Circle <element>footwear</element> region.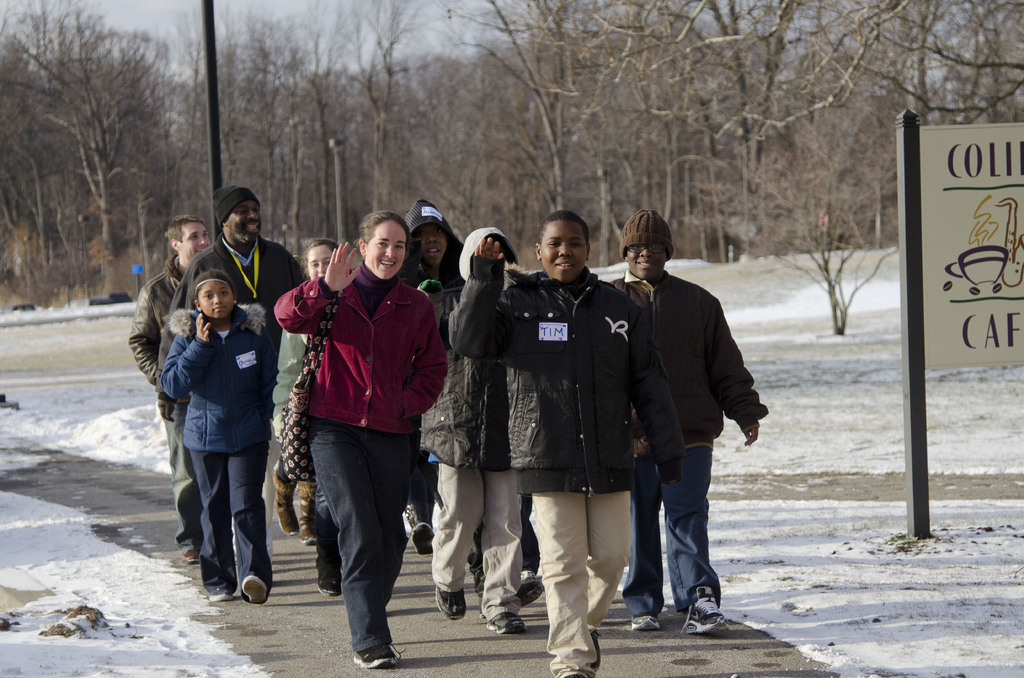
Region: [x1=348, y1=628, x2=398, y2=670].
